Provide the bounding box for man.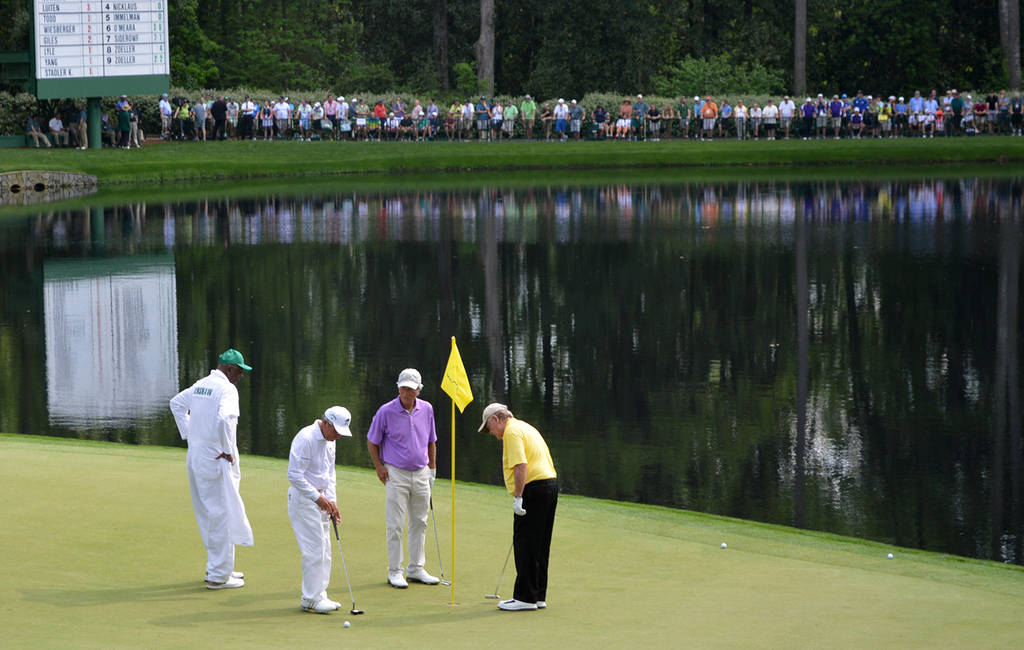
rect(873, 95, 881, 133).
